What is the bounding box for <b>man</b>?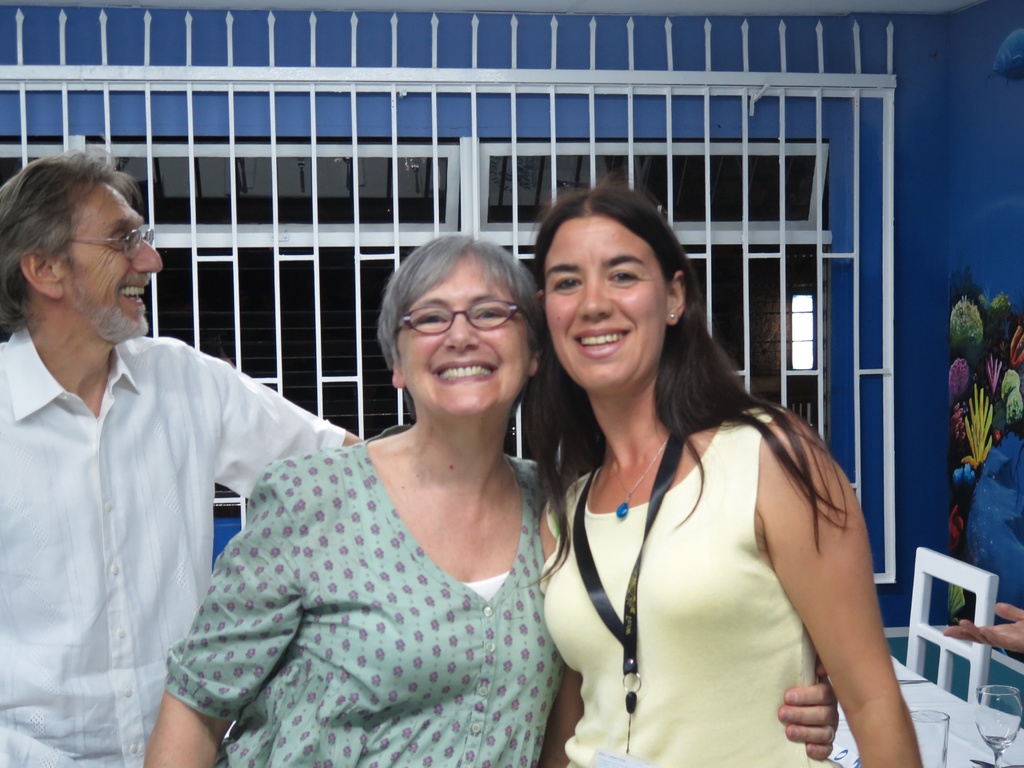
bbox=(9, 158, 334, 749).
